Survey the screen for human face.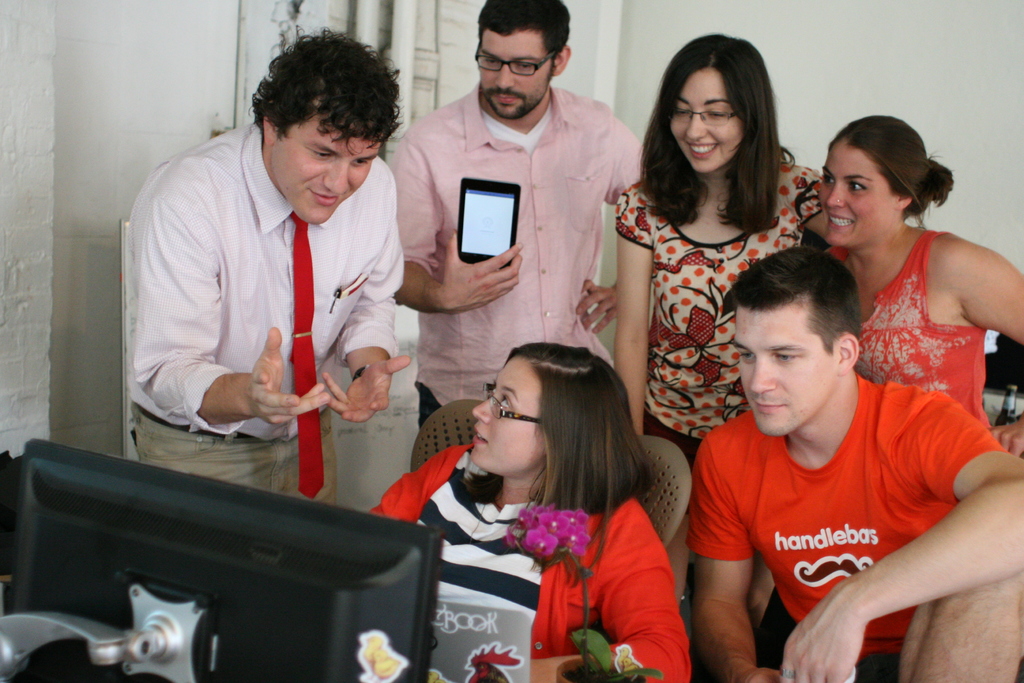
Survey found: 463:354:540:470.
